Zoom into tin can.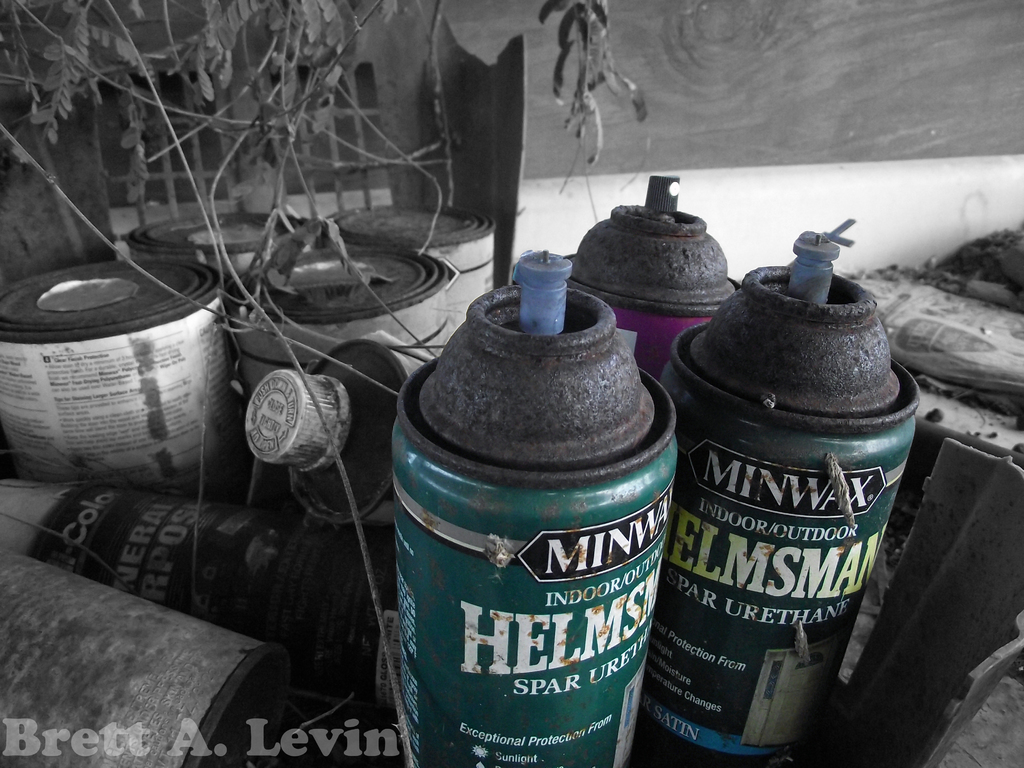
Zoom target: BBox(657, 216, 923, 763).
